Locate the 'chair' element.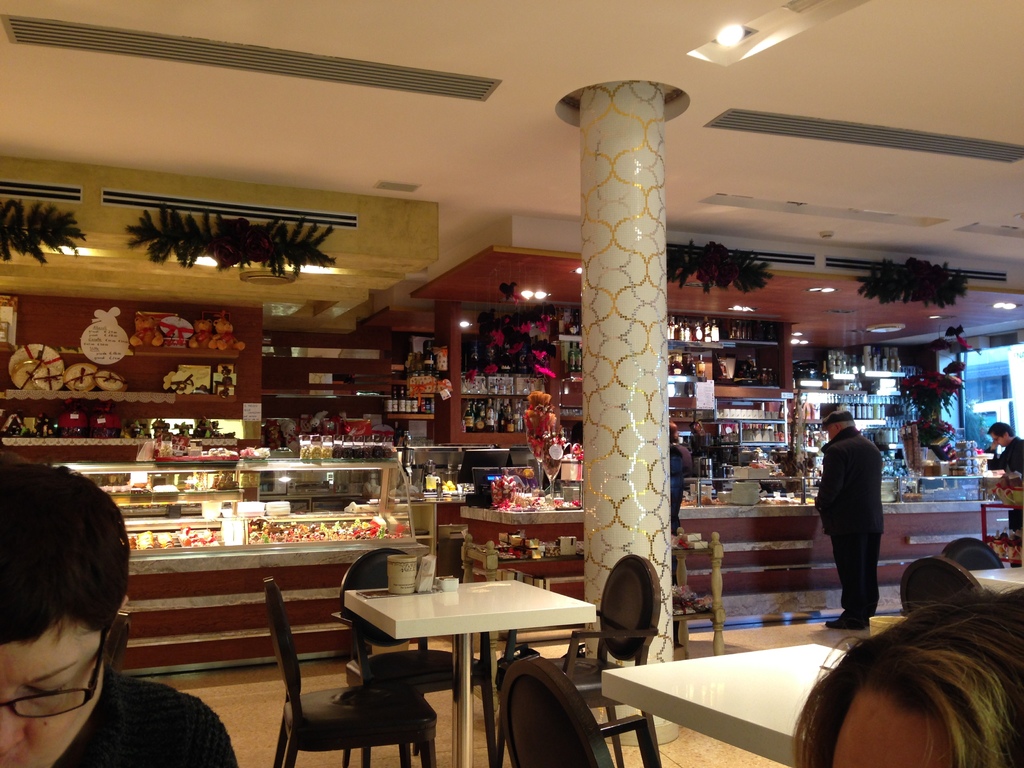
Element bbox: (x1=237, y1=566, x2=409, y2=765).
